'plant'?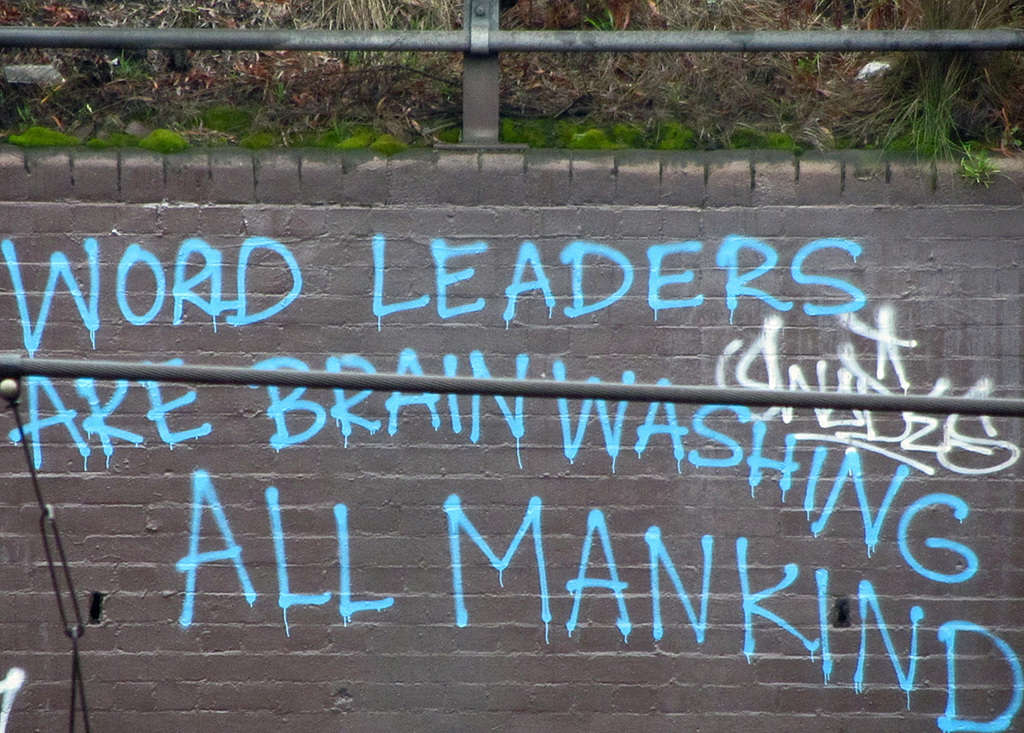
x1=800, y1=0, x2=893, y2=154
